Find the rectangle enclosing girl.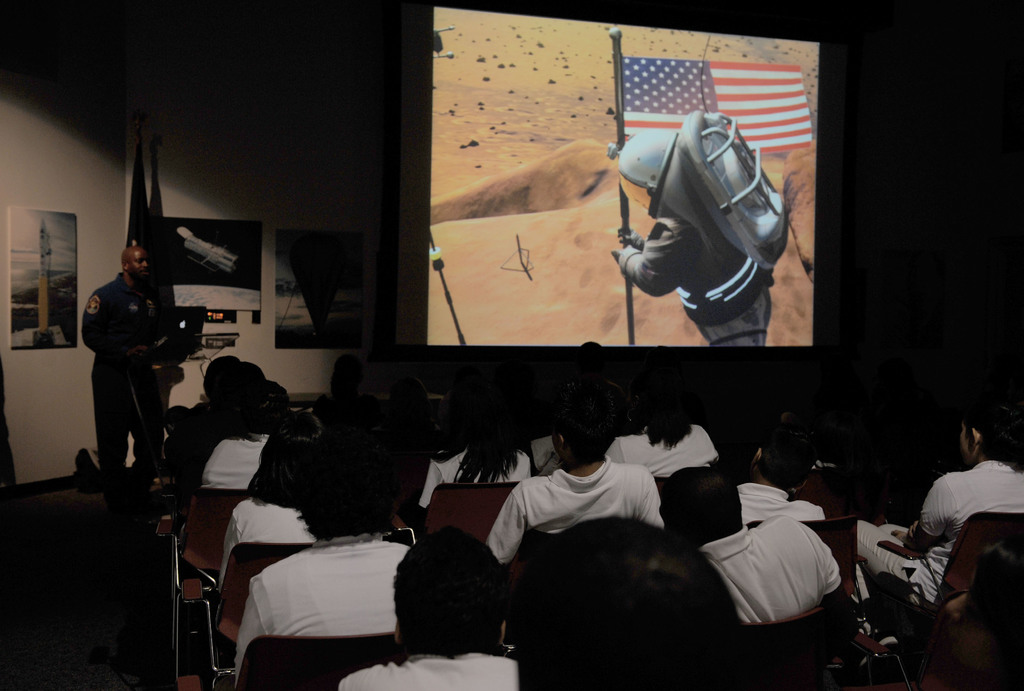
232,425,410,690.
